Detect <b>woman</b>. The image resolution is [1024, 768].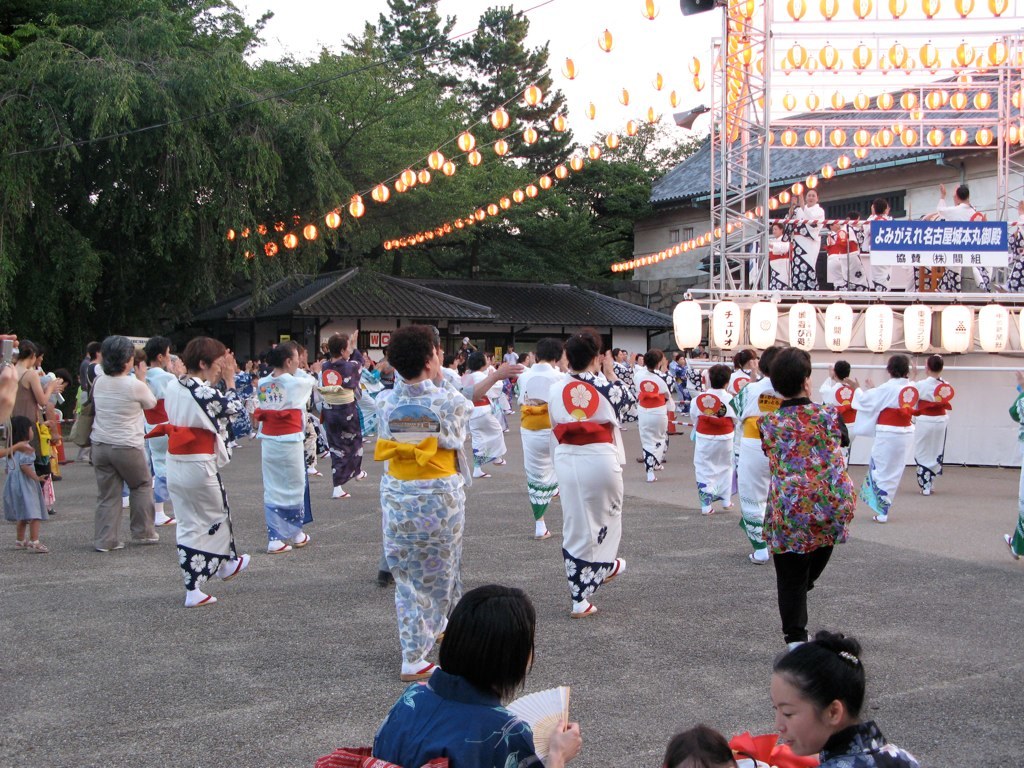
x1=95, y1=335, x2=167, y2=552.
